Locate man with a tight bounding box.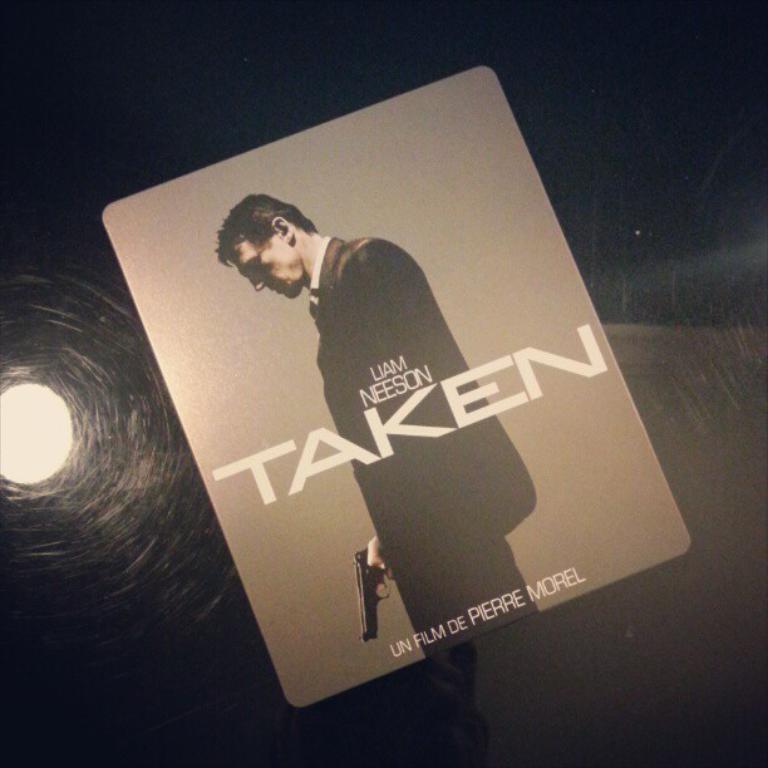
locate(207, 187, 537, 663).
